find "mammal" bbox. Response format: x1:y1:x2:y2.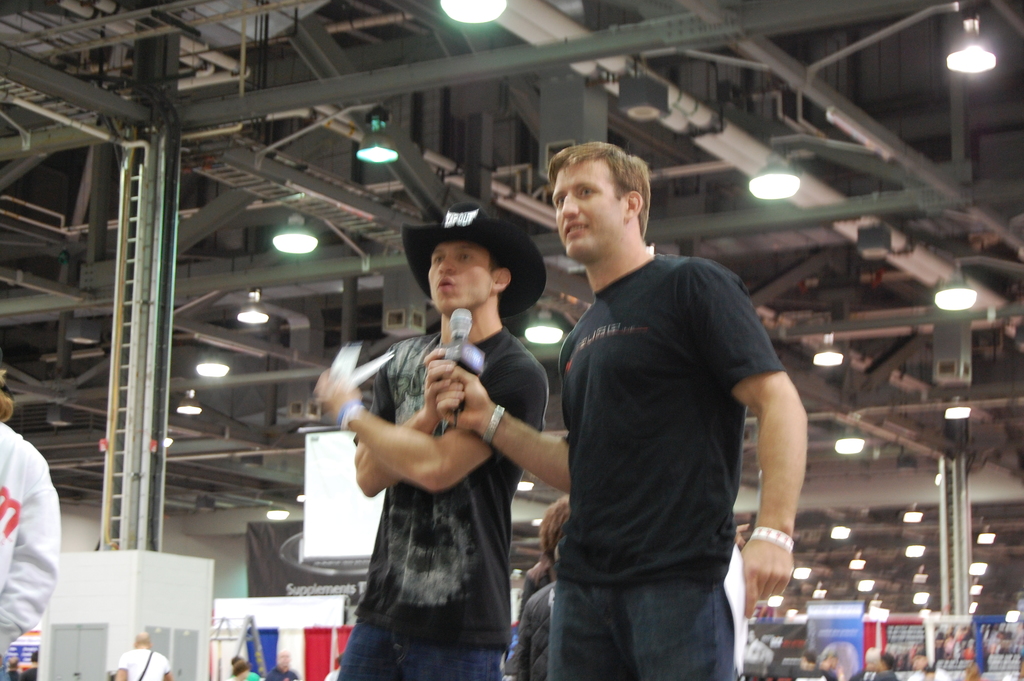
497:494:566:680.
